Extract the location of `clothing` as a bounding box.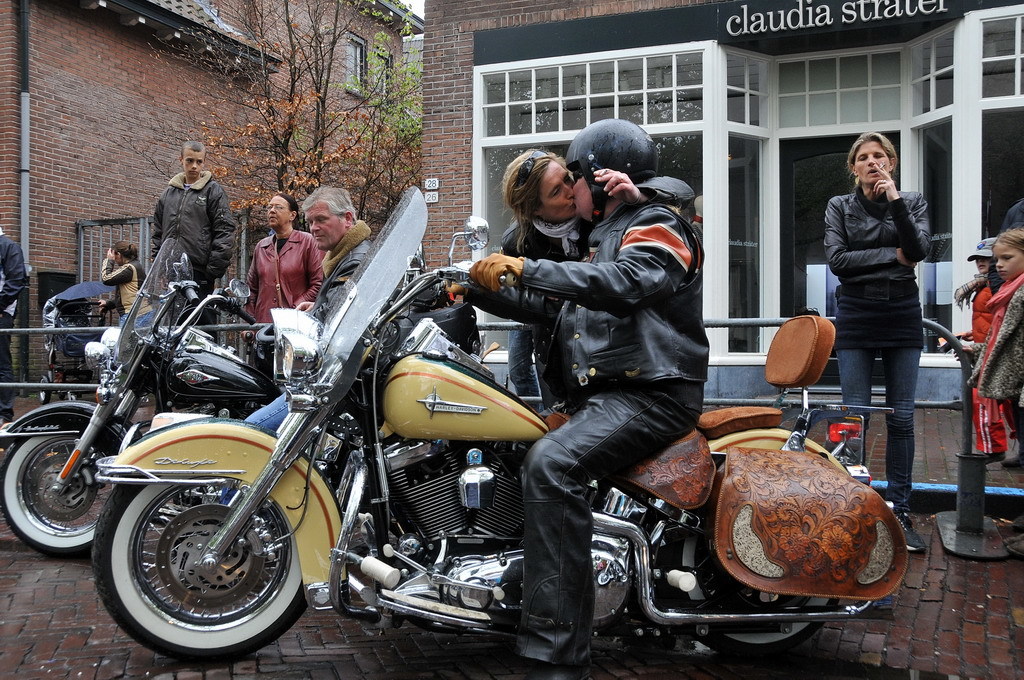
select_region(0, 230, 25, 412).
